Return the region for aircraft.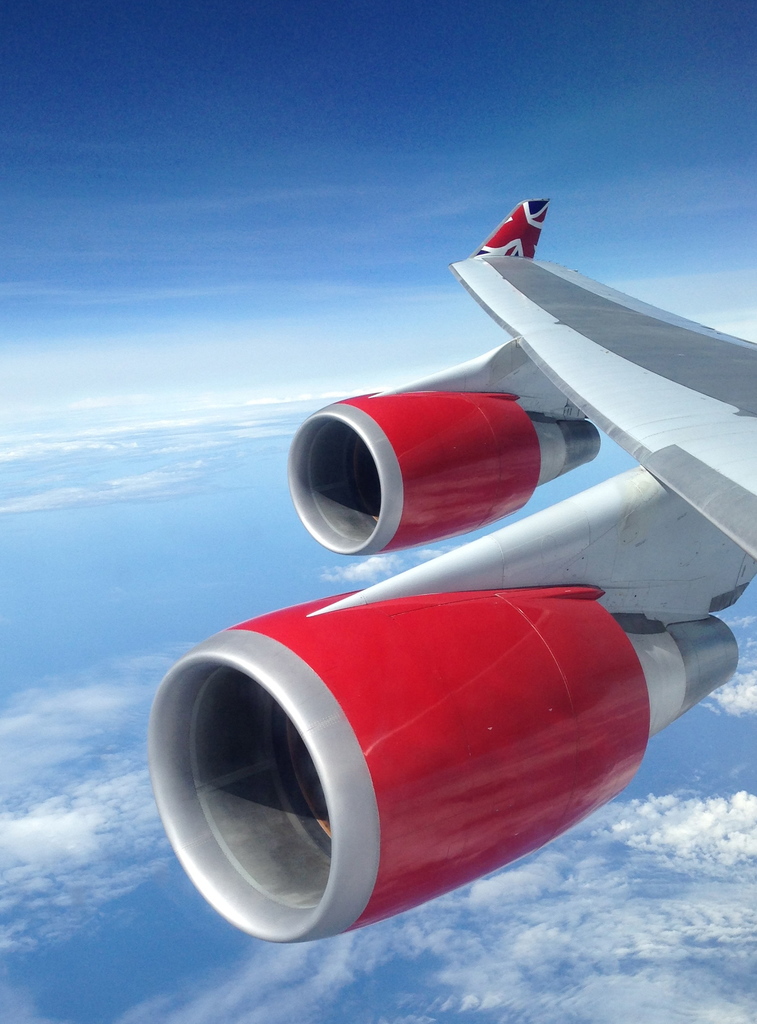
(left=143, top=194, right=756, bottom=948).
